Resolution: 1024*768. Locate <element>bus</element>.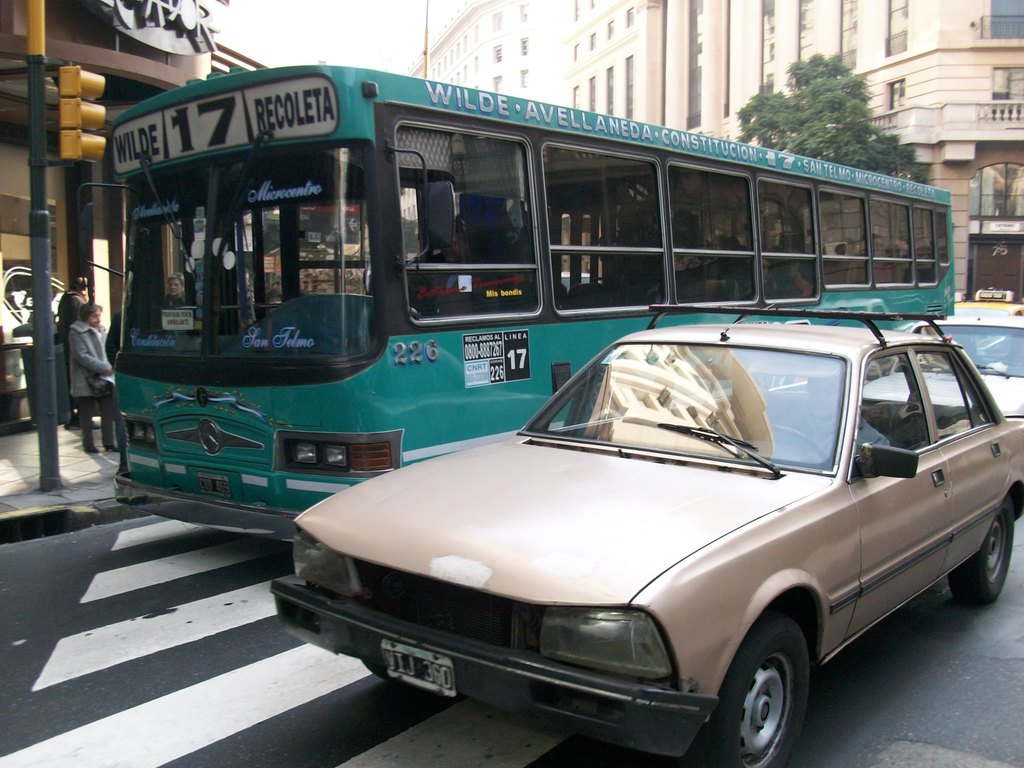
(76, 64, 959, 527).
